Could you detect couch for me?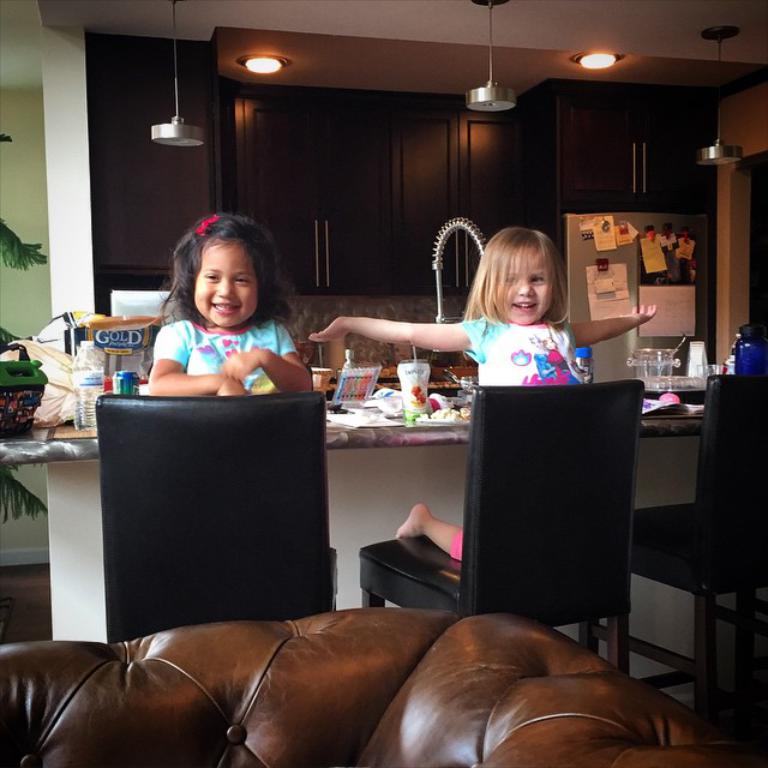
Detection result: detection(12, 572, 706, 767).
